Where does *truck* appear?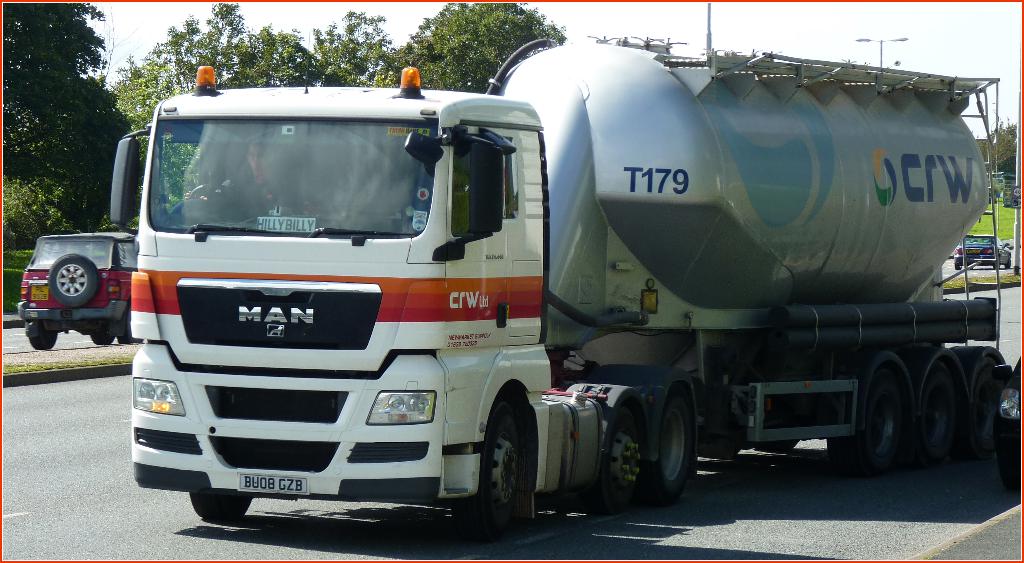
Appears at <region>53, 50, 1018, 543</region>.
